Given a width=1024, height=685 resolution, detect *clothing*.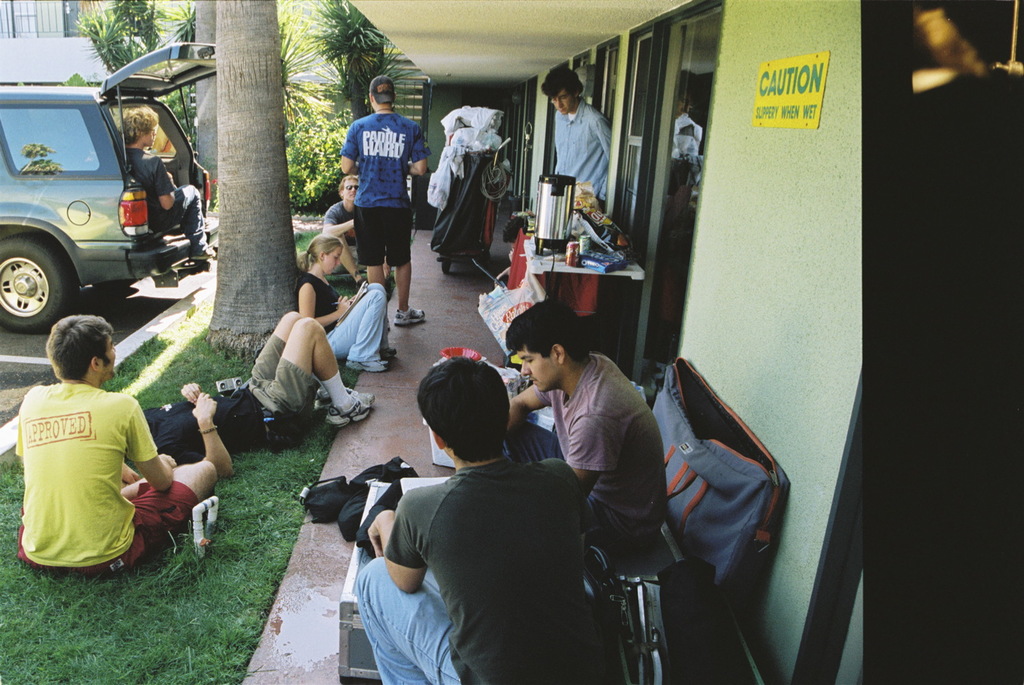
144:329:318:466.
